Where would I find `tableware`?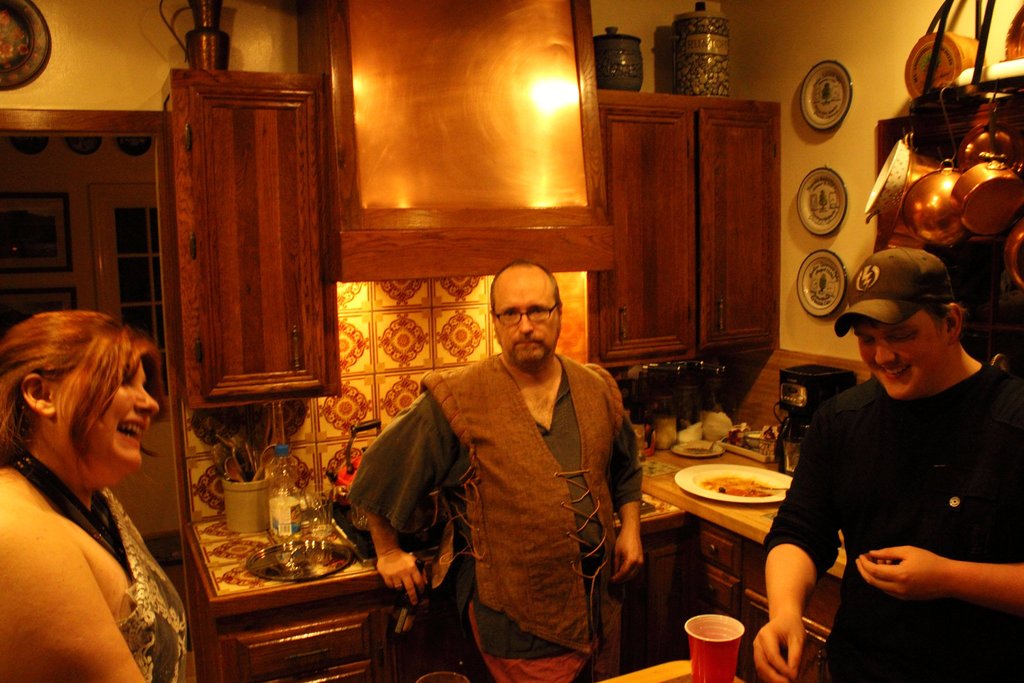
At BBox(247, 536, 350, 584).
